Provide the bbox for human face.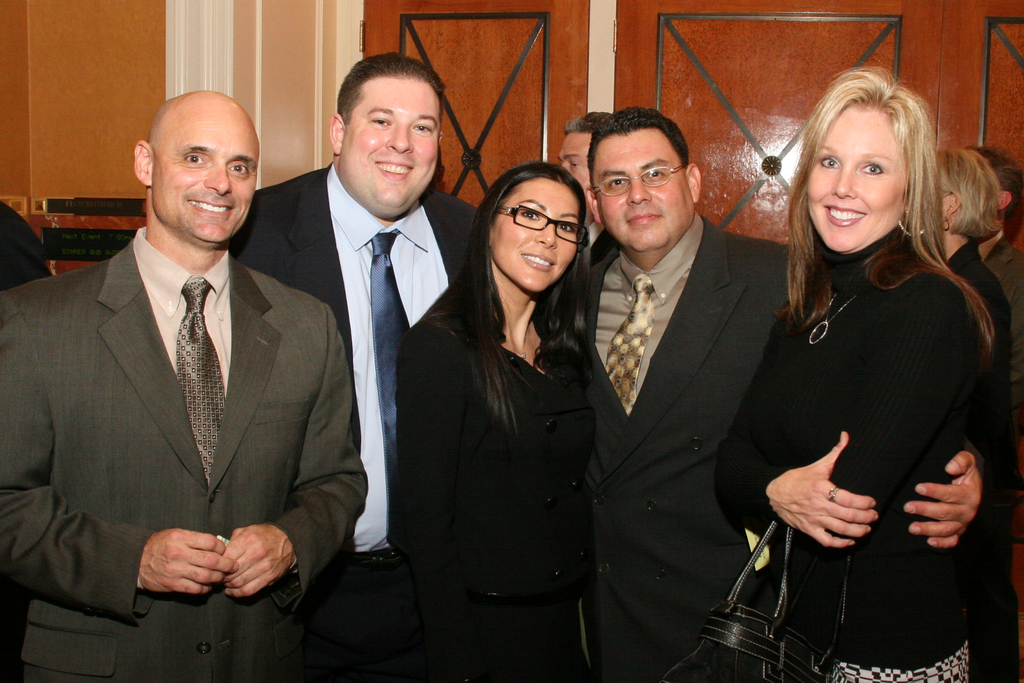
149:111:260:245.
